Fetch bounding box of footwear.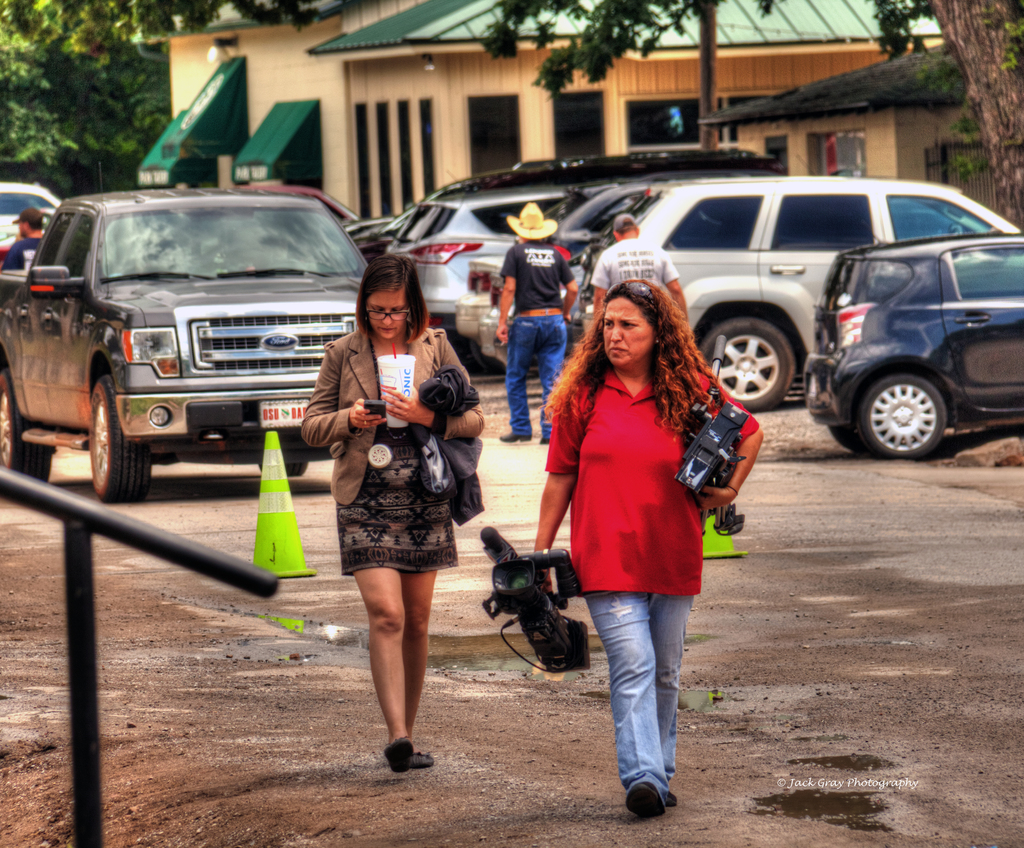
Bbox: select_region(539, 437, 551, 445).
